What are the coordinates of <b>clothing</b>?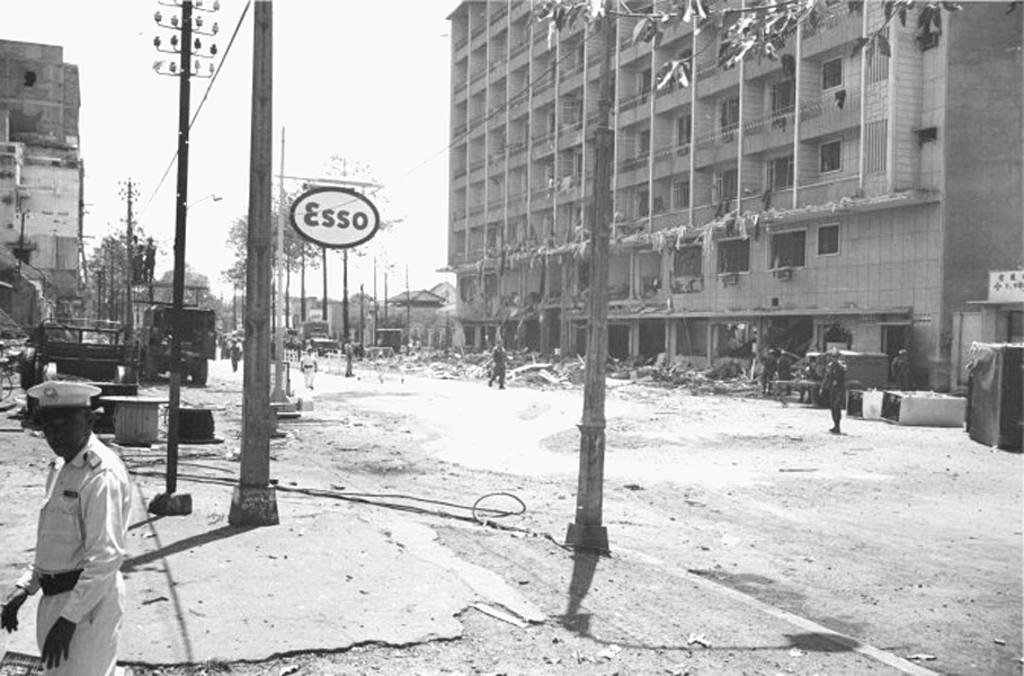
bbox(295, 354, 317, 385).
